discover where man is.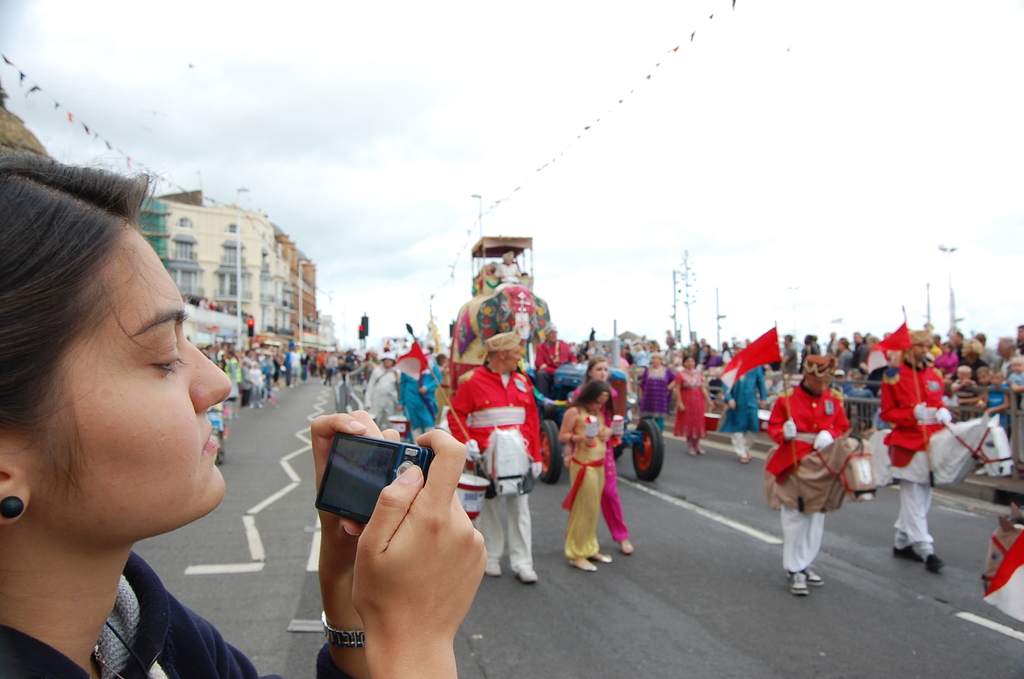
Discovered at bbox=[447, 330, 556, 565].
